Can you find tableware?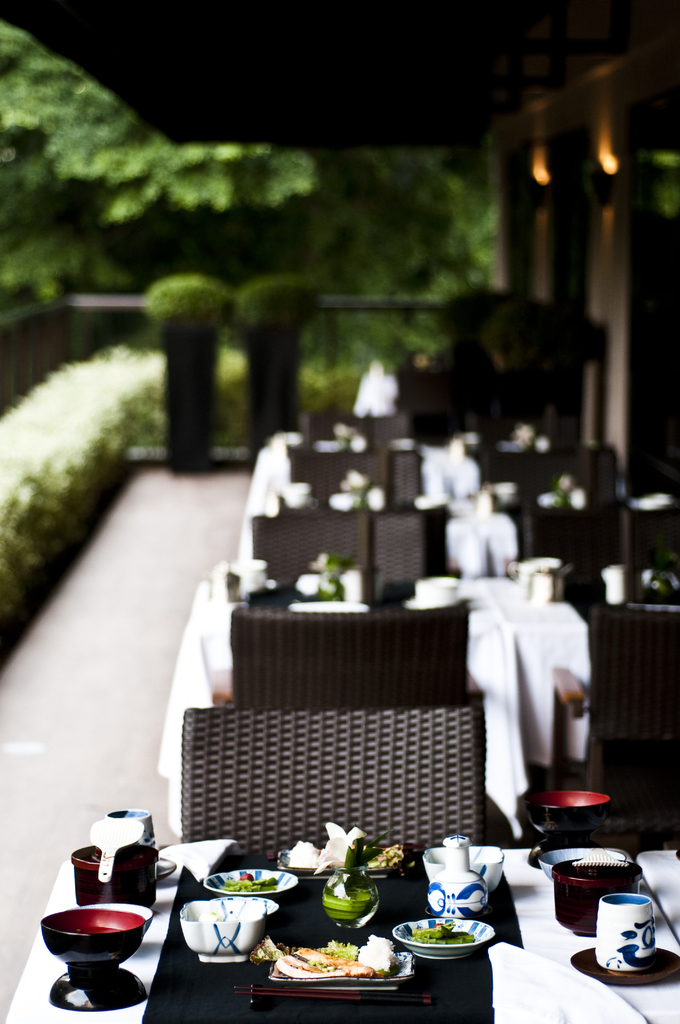
Yes, bounding box: box=[524, 791, 611, 870].
